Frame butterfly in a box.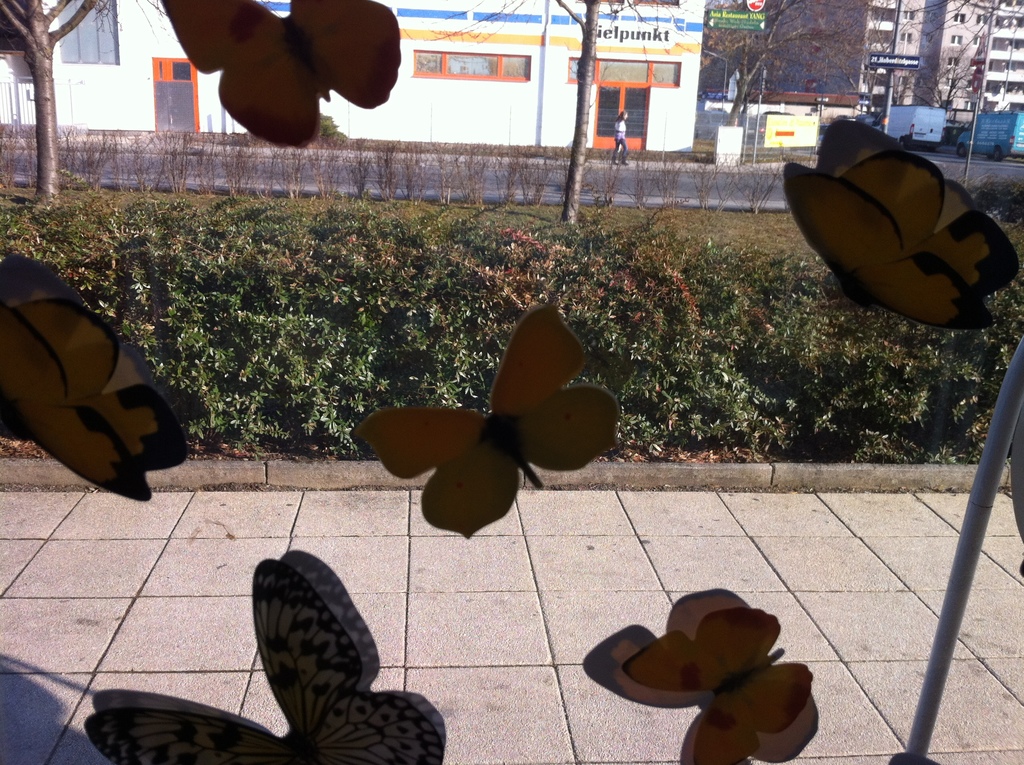
pyautogui.locateOnScreen(367, 294, 606, 535).
